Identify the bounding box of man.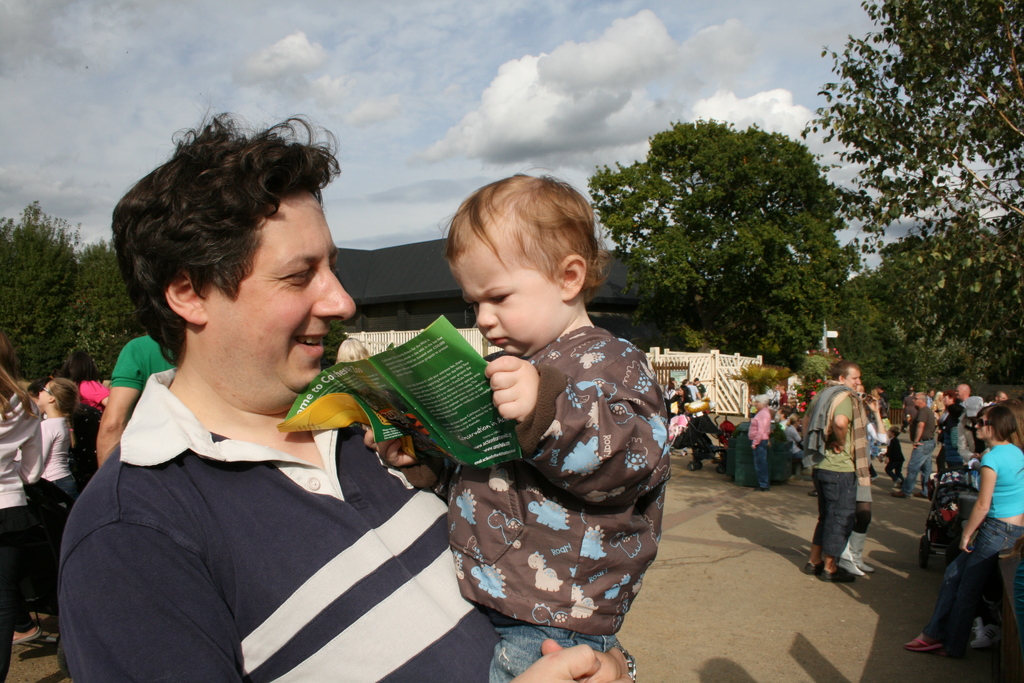
(left=890, top=391, right=941, bottom=501).
